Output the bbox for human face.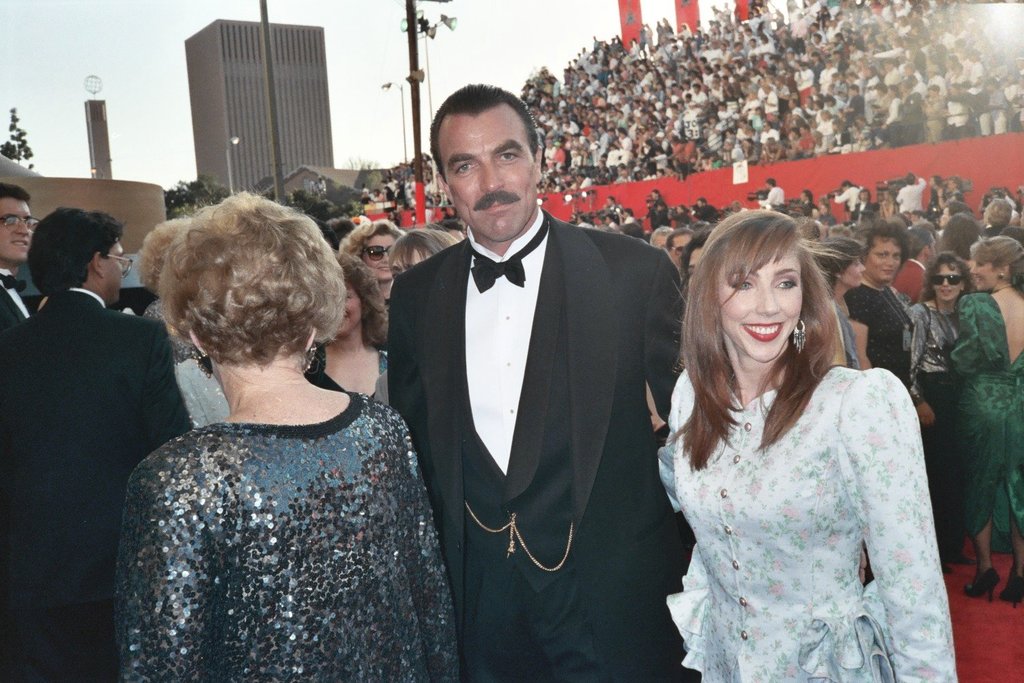
<region>933, 261, 961, 301</region>.
